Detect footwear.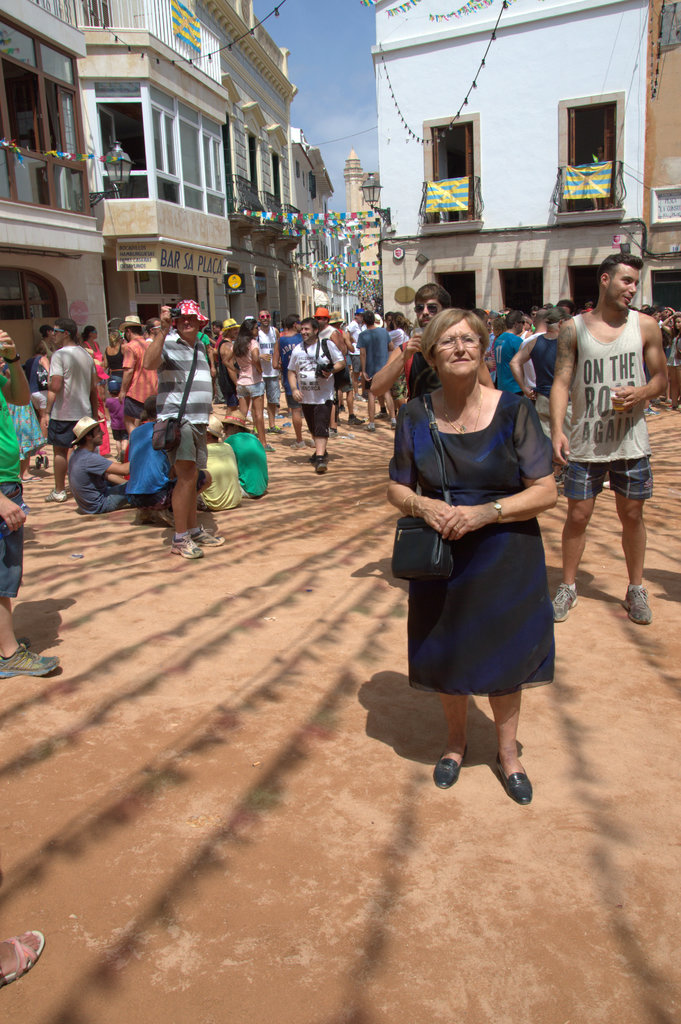
Detected at rect(190, 526, 227, 553).
